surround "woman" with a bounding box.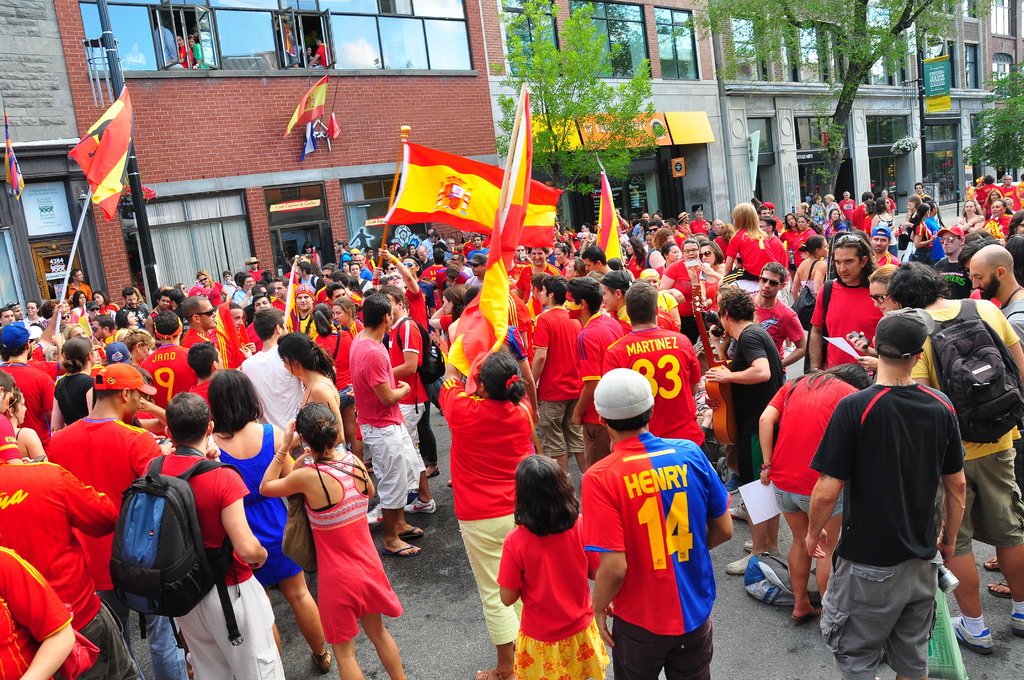
x1=209, y1=366, x2=330, y2=669.
